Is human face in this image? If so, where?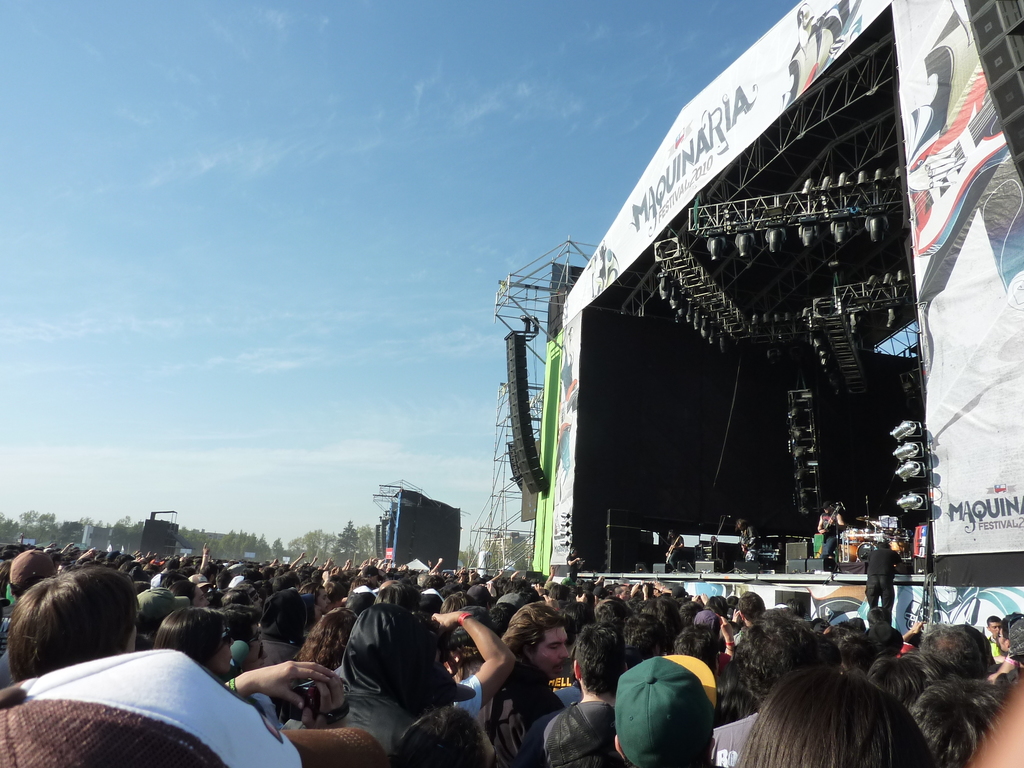
Yes, at pyautogui.locateOnScreen(193, 586, 209, 607).
